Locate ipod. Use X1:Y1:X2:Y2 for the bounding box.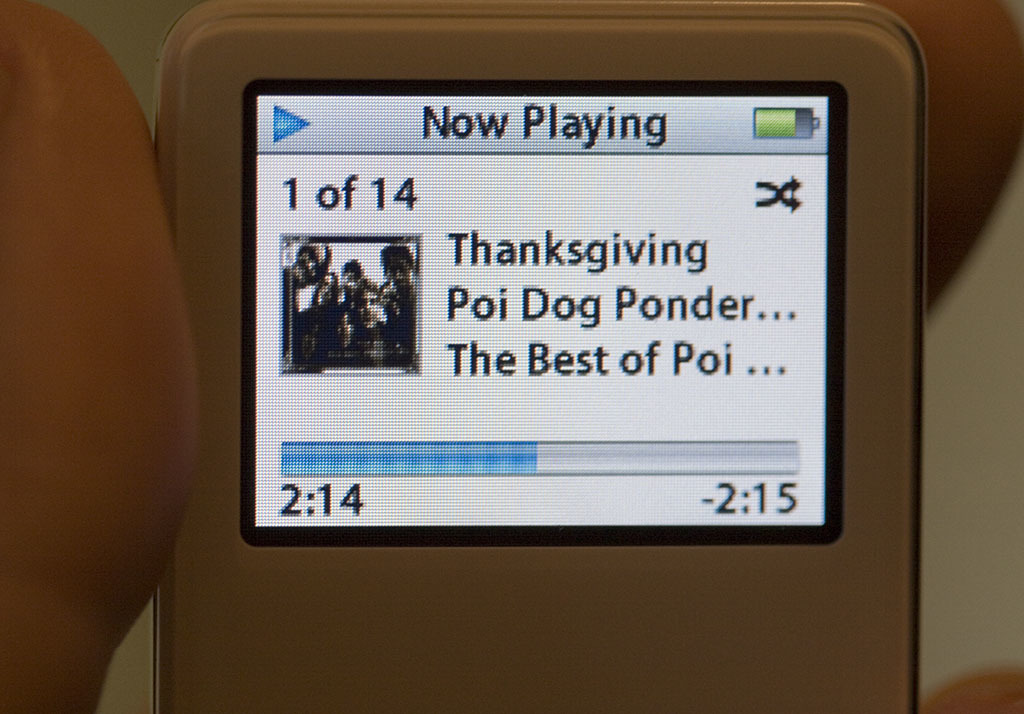
151:0:932:713.
